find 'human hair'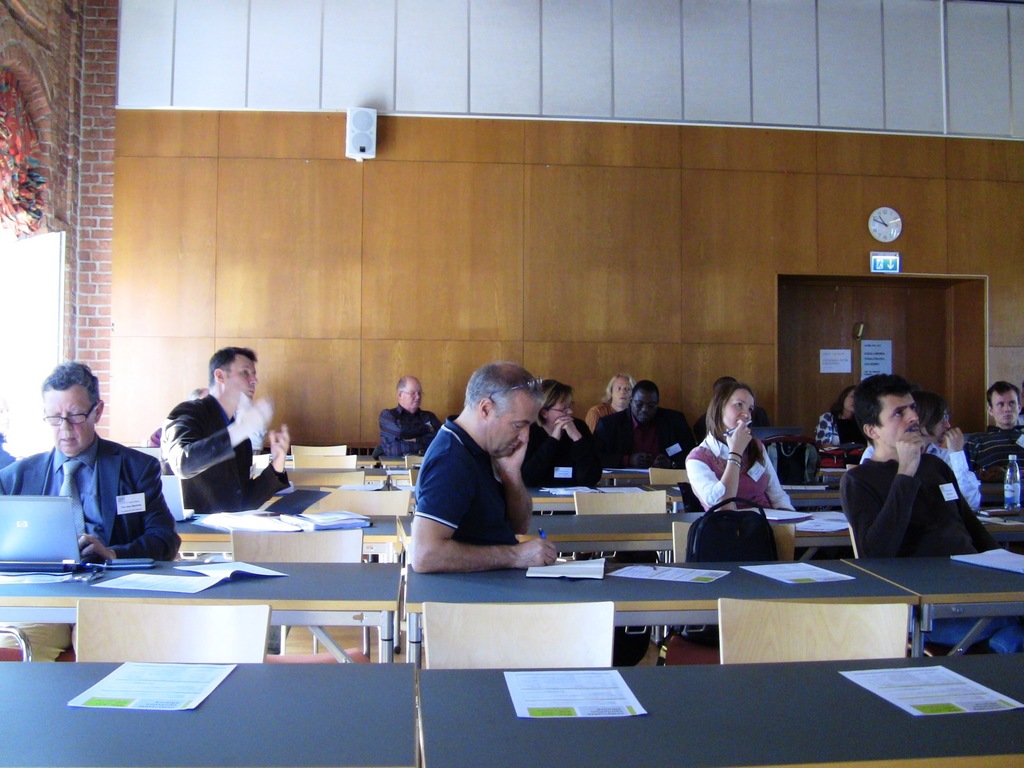
x1=602, y1=374, x2=634, y2=401
